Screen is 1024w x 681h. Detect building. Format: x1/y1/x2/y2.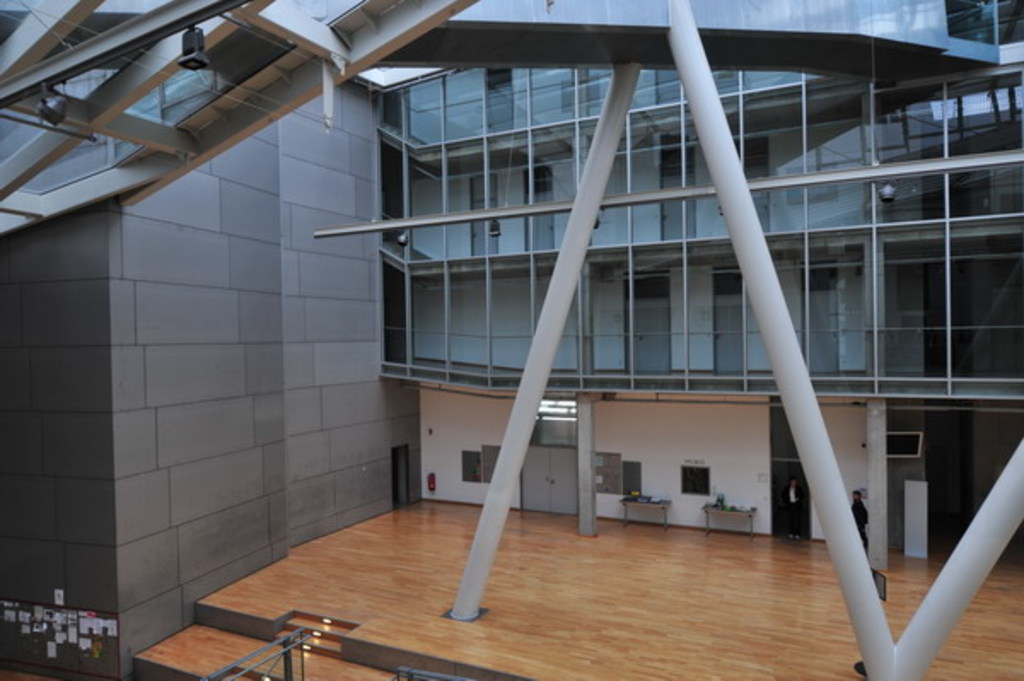
0/0/1022/679.
